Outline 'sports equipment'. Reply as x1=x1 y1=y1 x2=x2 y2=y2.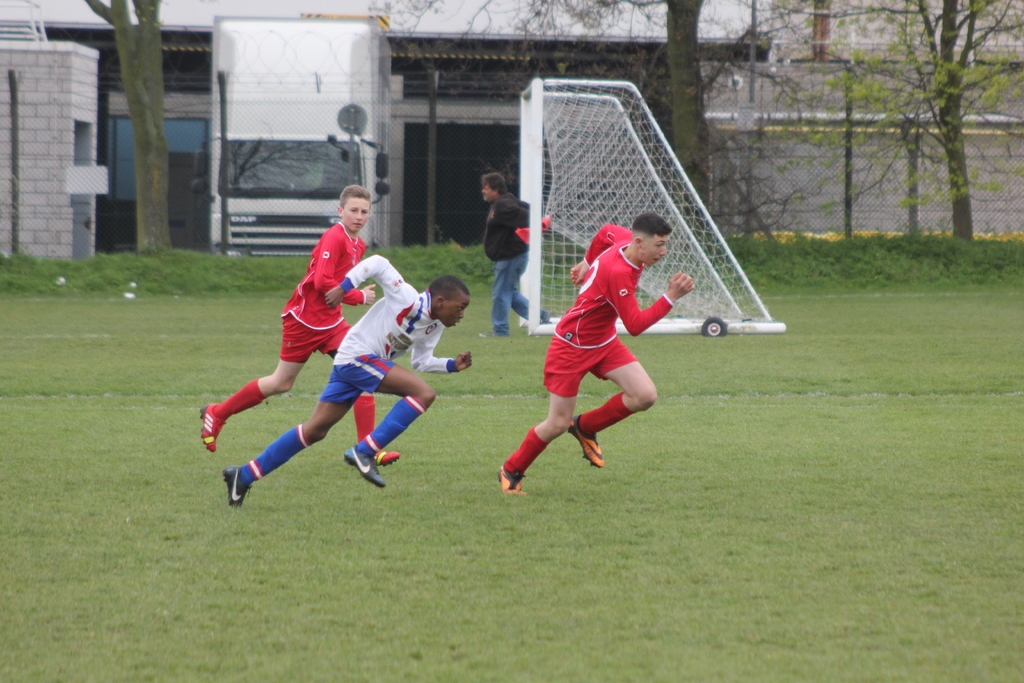
x1=519 y1=78 x2=787 y2=336.
